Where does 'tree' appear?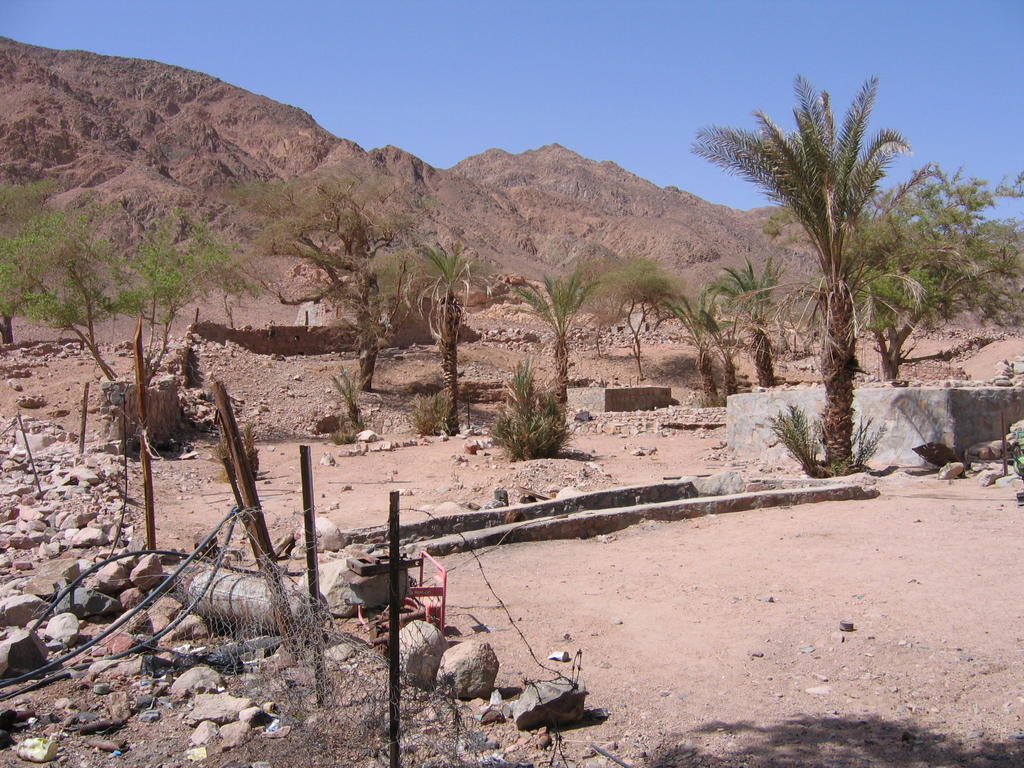
Appears at x1=94 y1=187 x2=237 y2=396.
